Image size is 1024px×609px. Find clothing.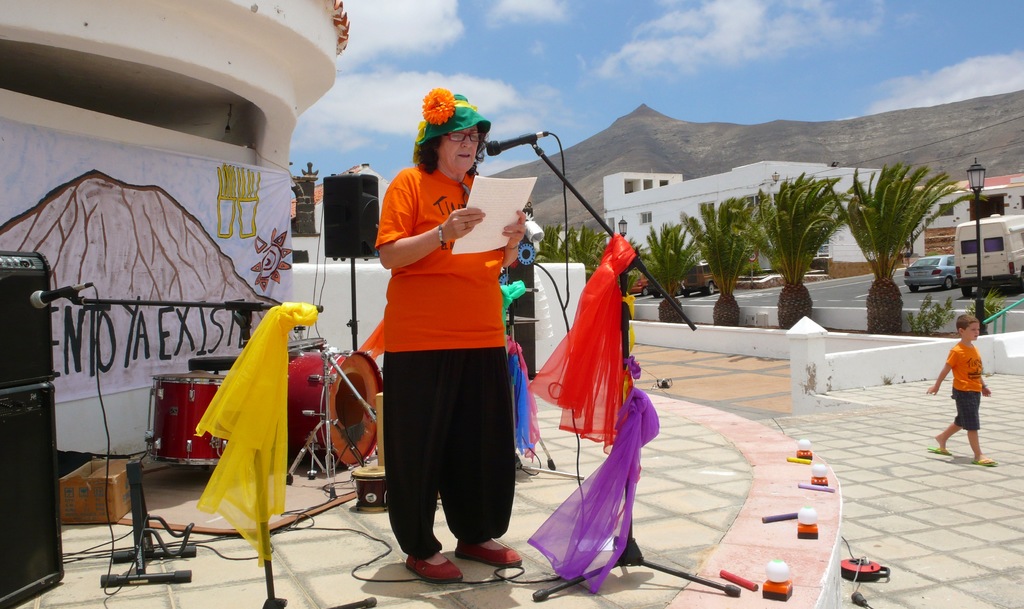
bbox=(945, 337, 984, 432).
